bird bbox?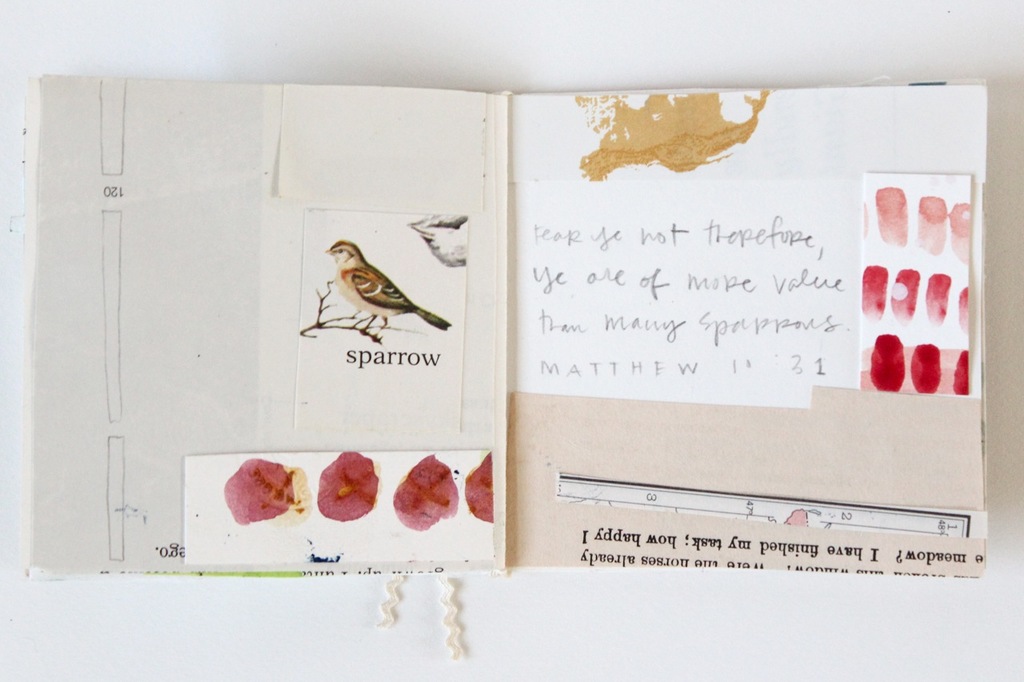
locate(311, 229, 444, 349)
